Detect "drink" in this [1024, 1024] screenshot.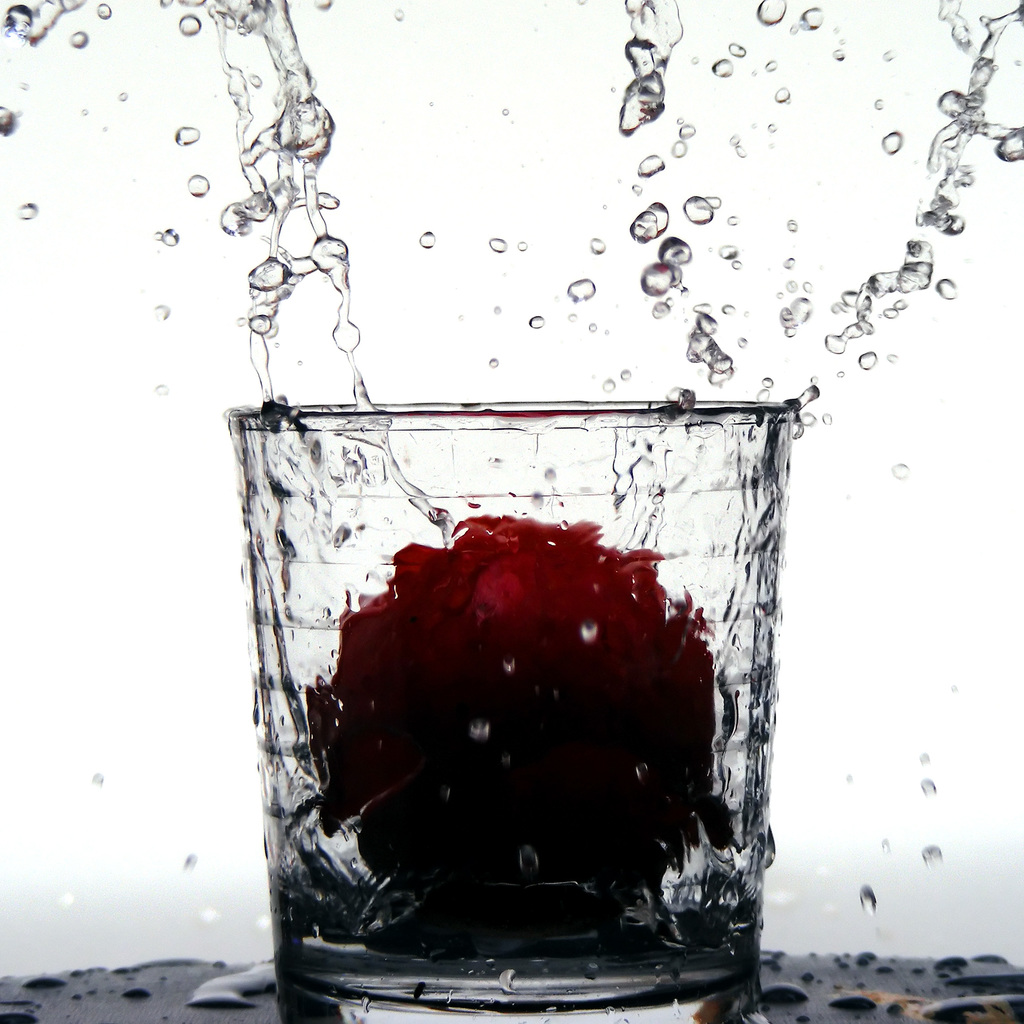
Detection: detection(203, 255, 815, 1023).
